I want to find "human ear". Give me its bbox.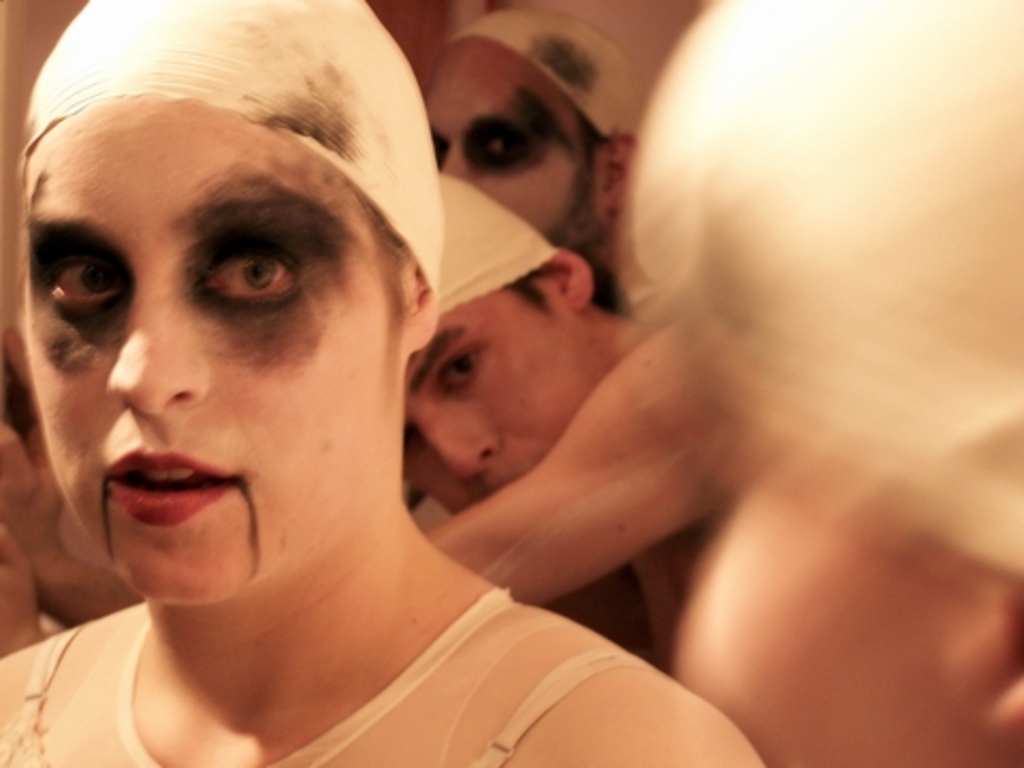
x1=538, y1=250, x2=593, y2=303.
